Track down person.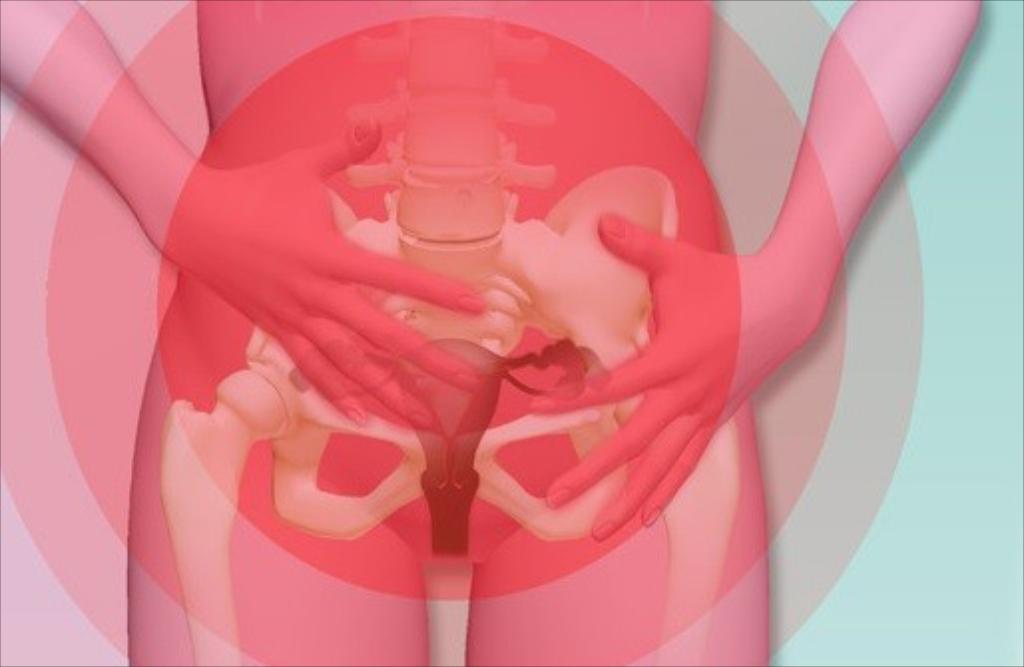
Tracked to locate(0, 0, 1022, 665).
